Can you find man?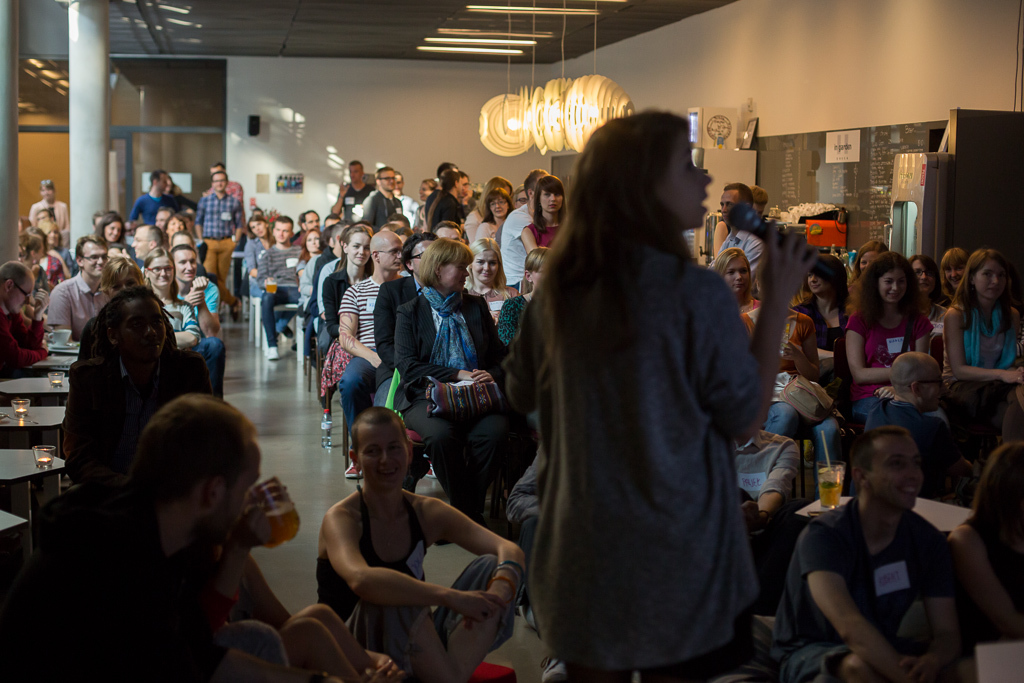
Yes, bounding box: 195, 171, 248, 322.
